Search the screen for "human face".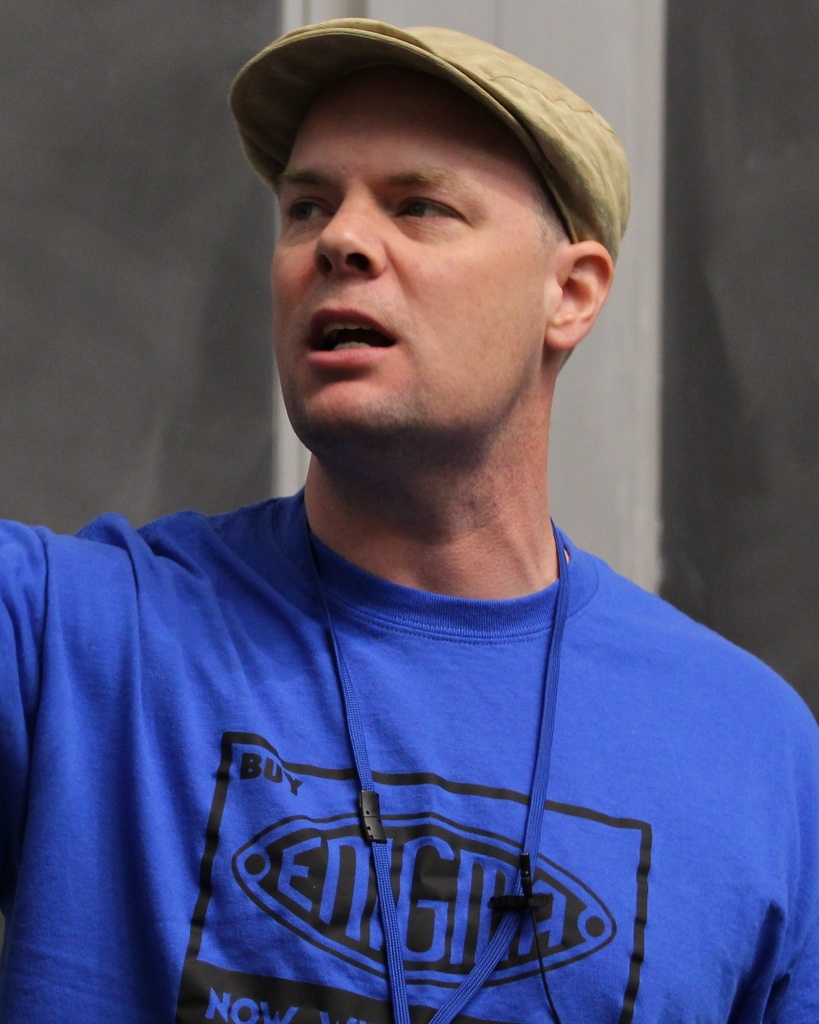
Found at x1=269, y1=79, x2=549, y2=452.
